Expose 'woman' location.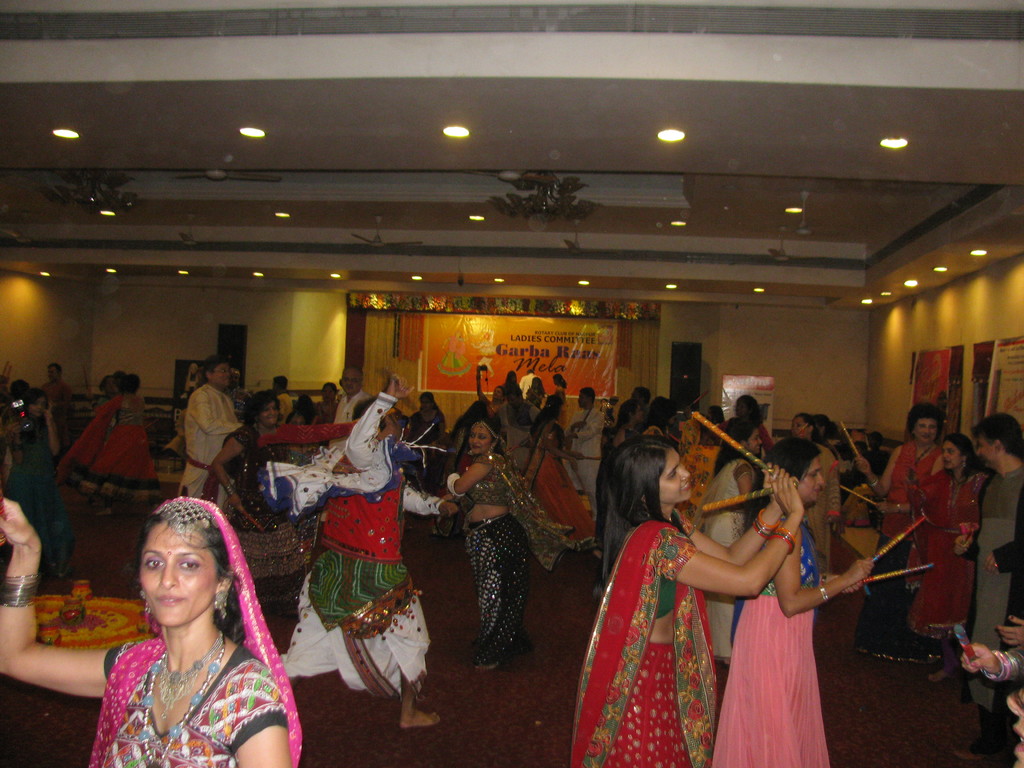
Exposed at [left=854, top=397, right=948, bottom=663].
